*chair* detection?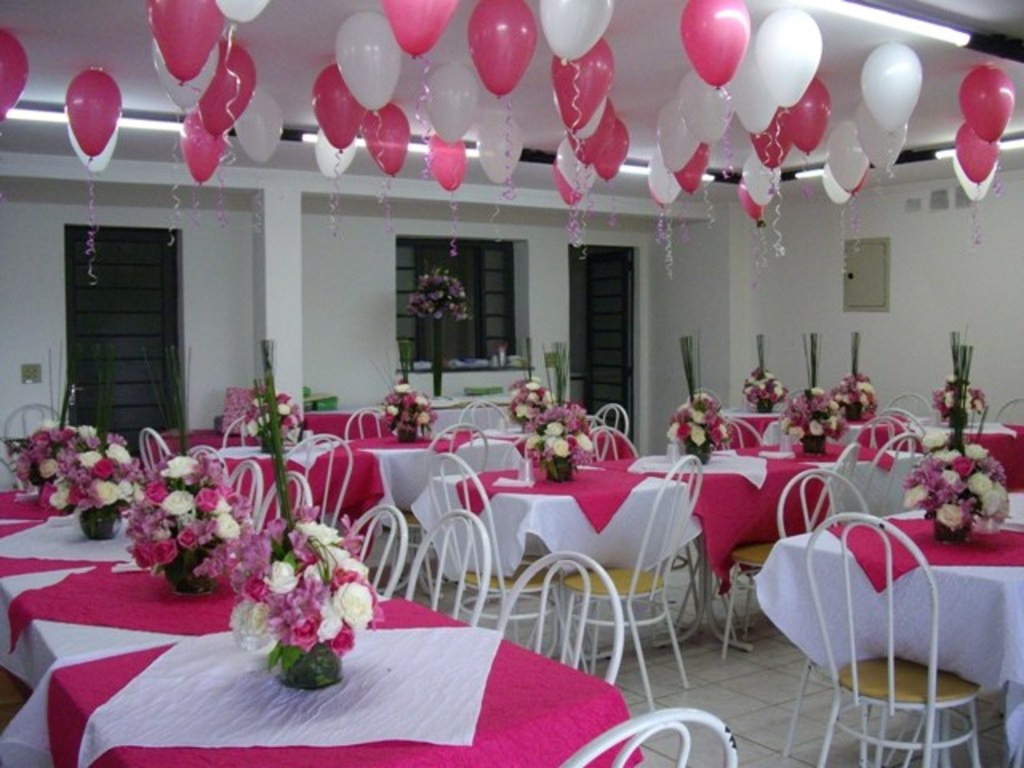
bbox=(336, 406, 398, 443)
